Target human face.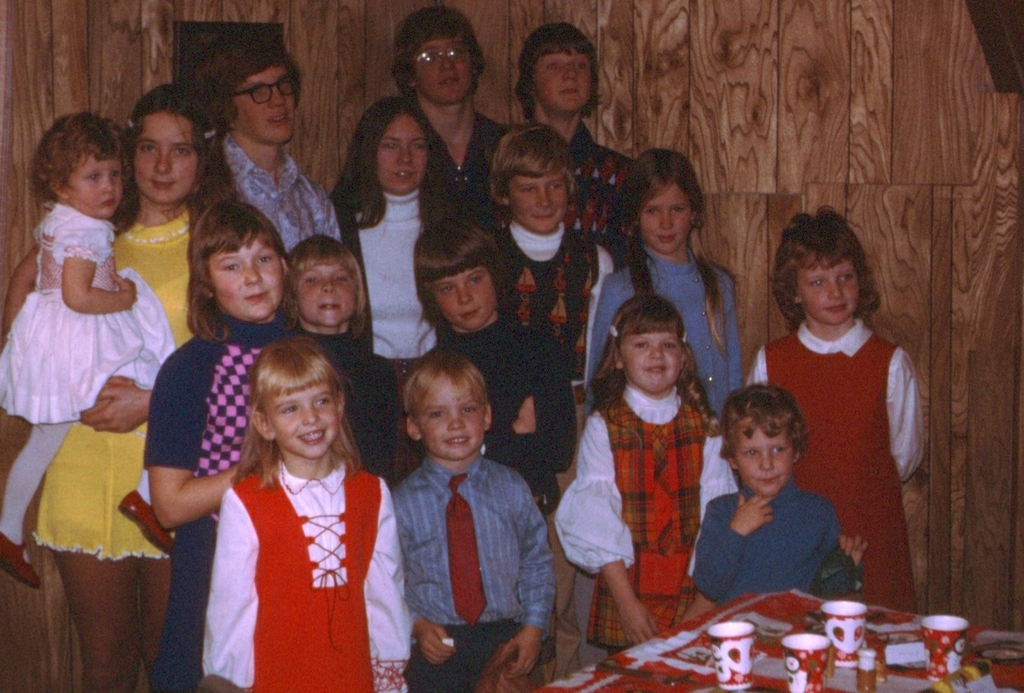
Target region: (623, 325, 680, 395).
